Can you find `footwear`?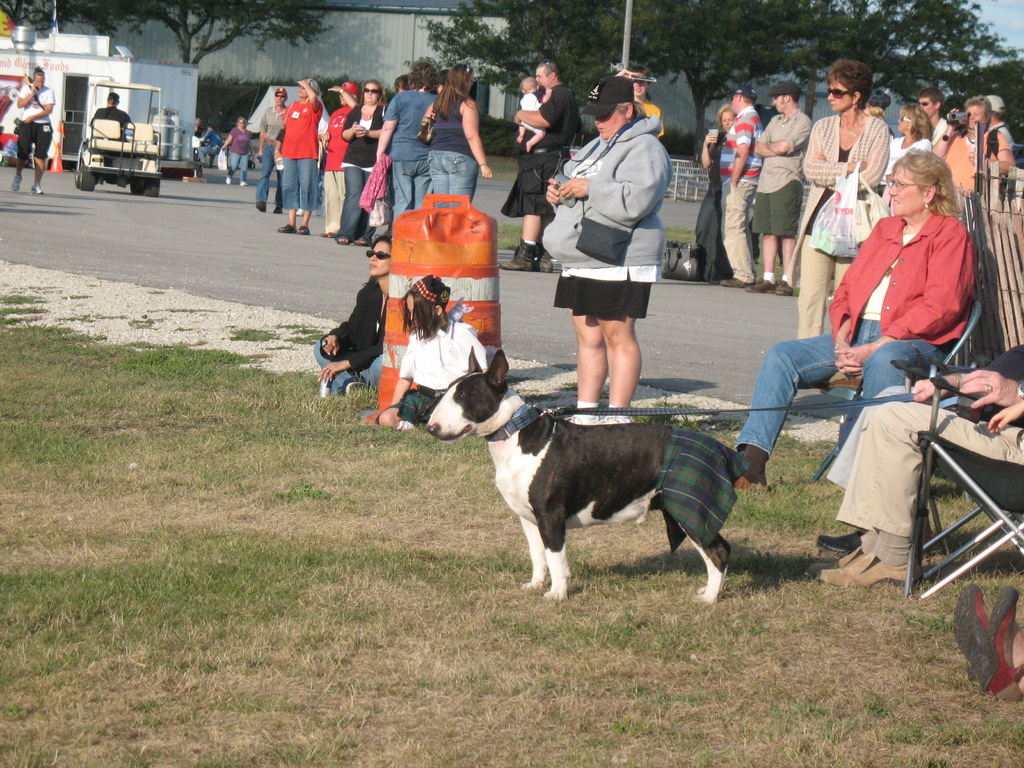
Yes, bounding box: detection(340, 224, 355, 248).
